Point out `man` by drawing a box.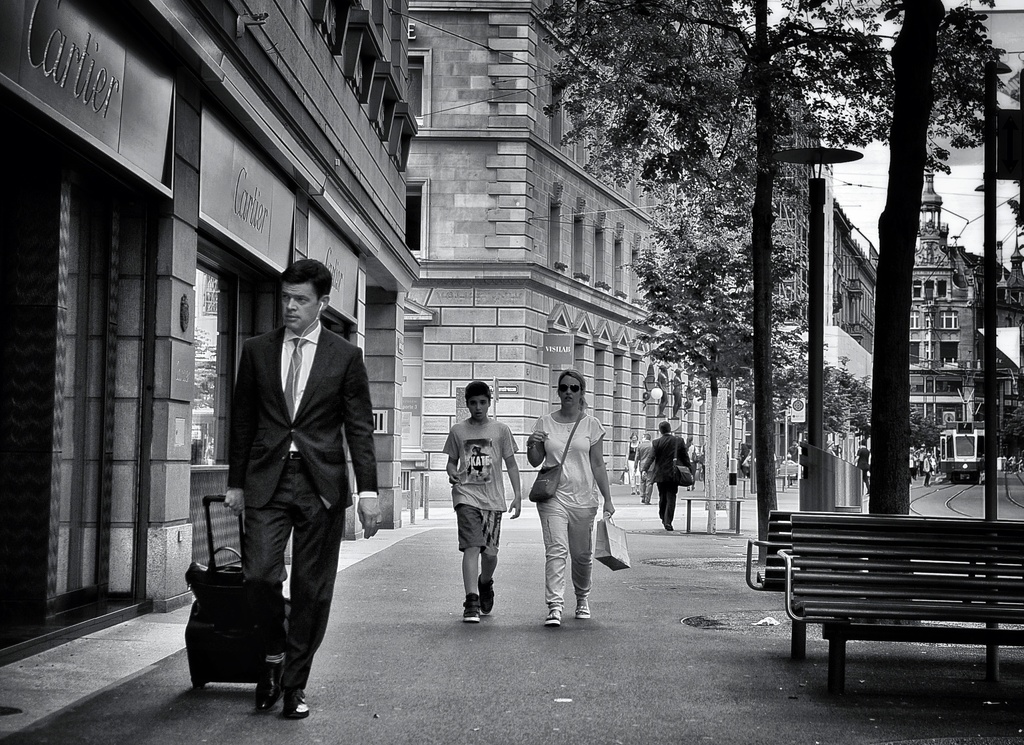
bbox(640, 420, 691, 531).
